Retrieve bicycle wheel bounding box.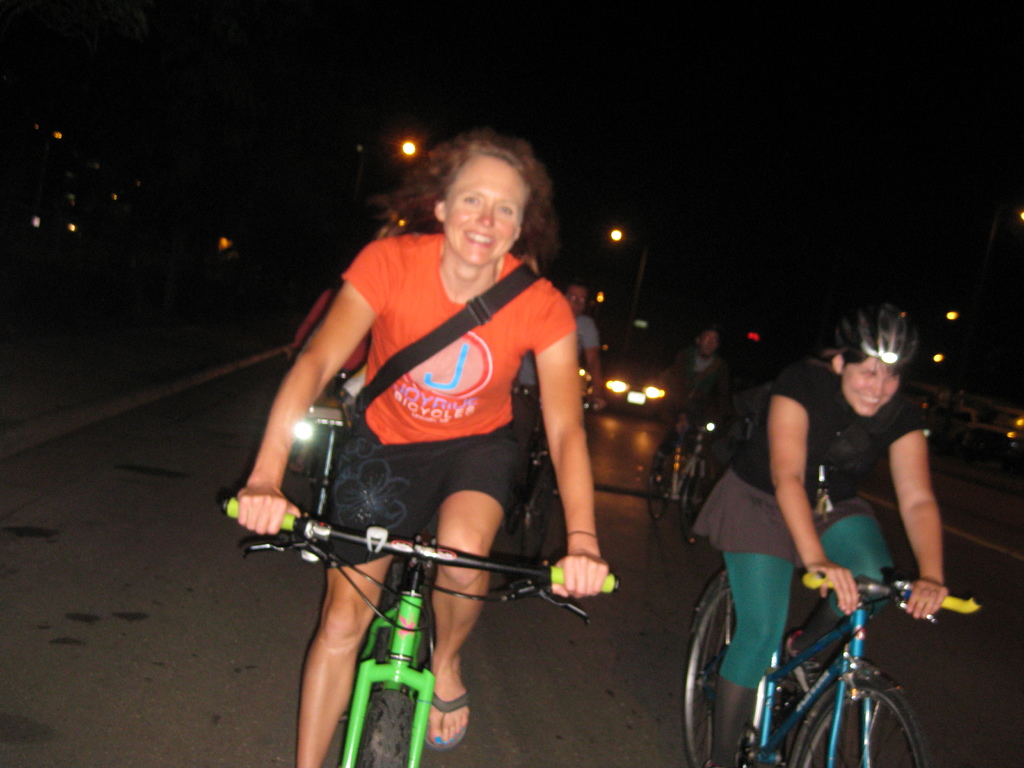
Bounding box: x1=642 y1=435 x2=675 y2=525.
